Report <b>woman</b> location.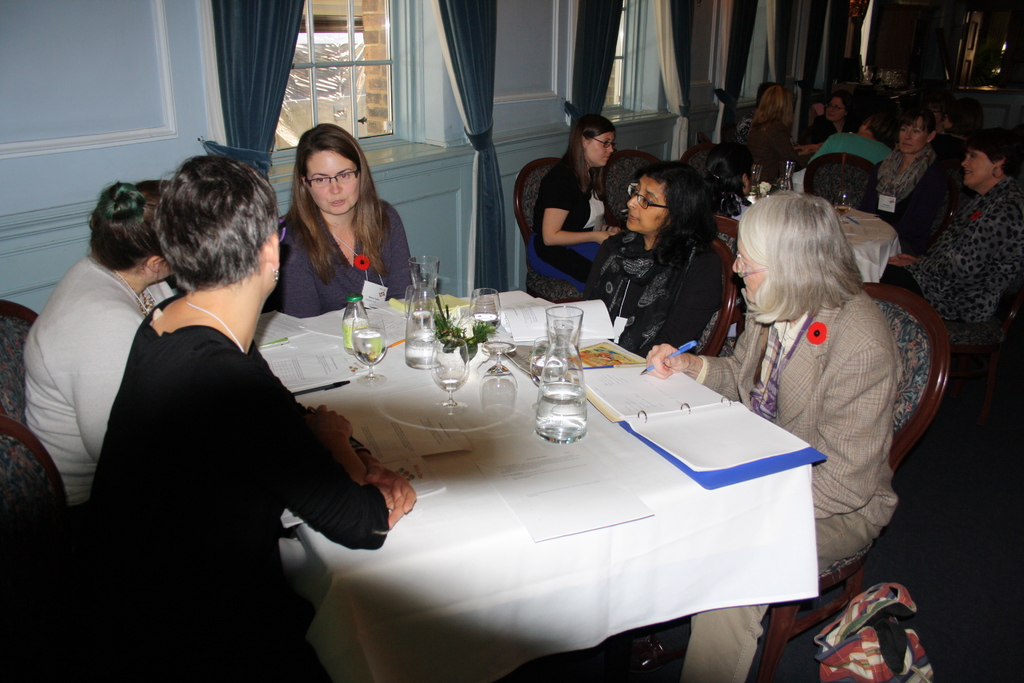
Report: <box>744,88,811,163</box>.
